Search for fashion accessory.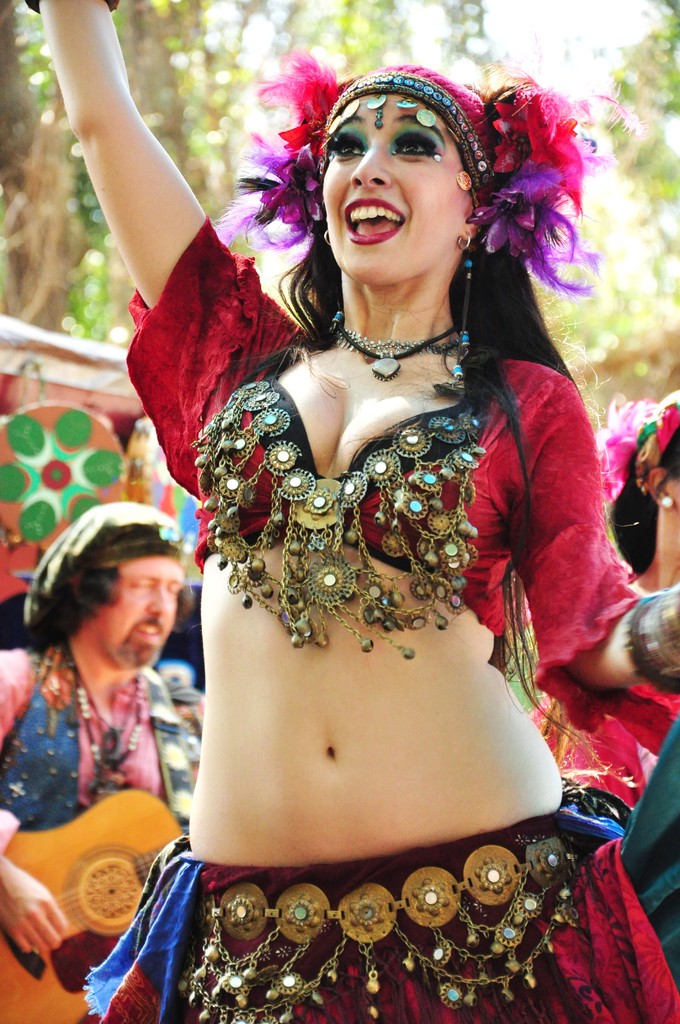
Found at 170,834,581,1023.
